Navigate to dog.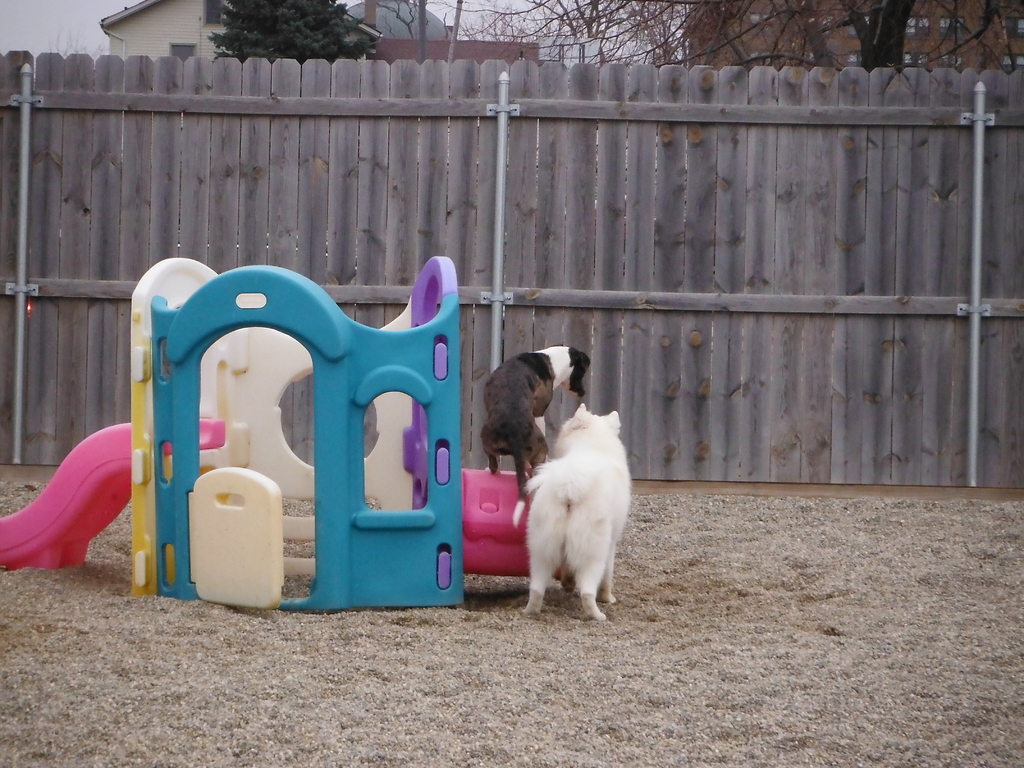
Navigation target: select_region(481, 342, 591, 526).
